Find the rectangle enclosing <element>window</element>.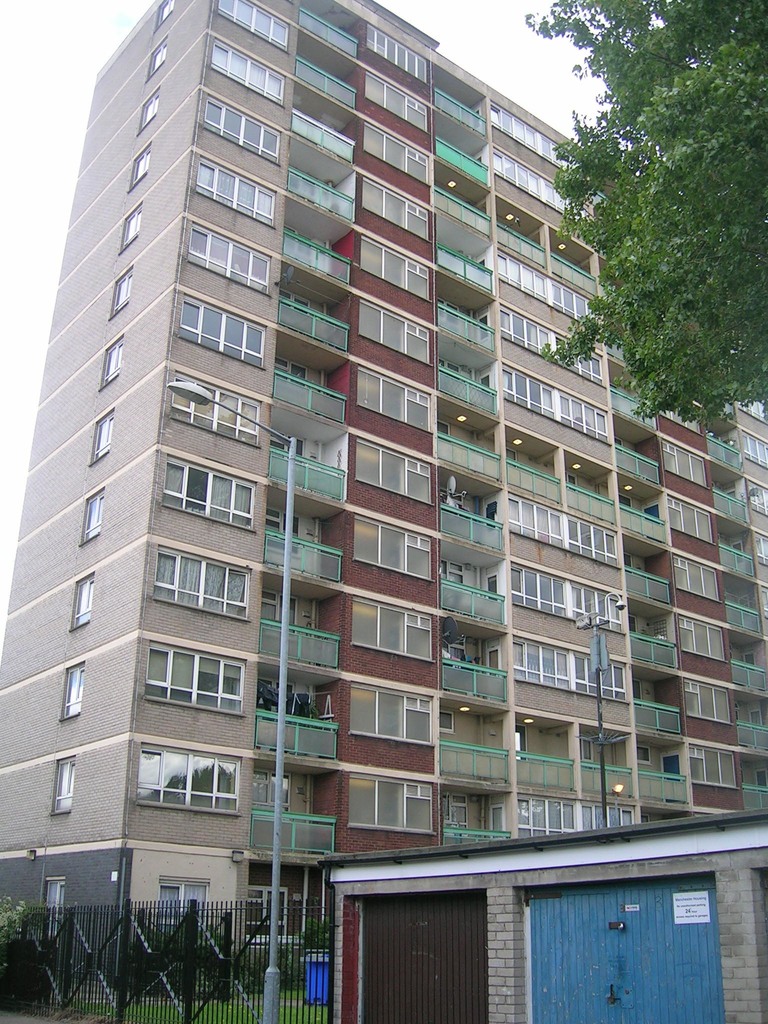
BBox(54, 755, 76, 812).
